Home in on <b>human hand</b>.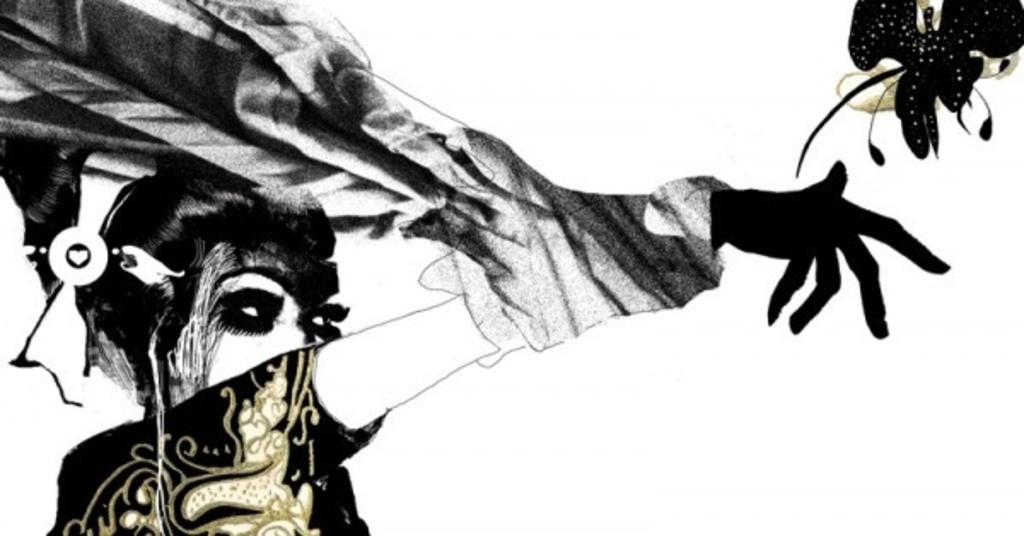
Homed in at 676:162:966:338.
